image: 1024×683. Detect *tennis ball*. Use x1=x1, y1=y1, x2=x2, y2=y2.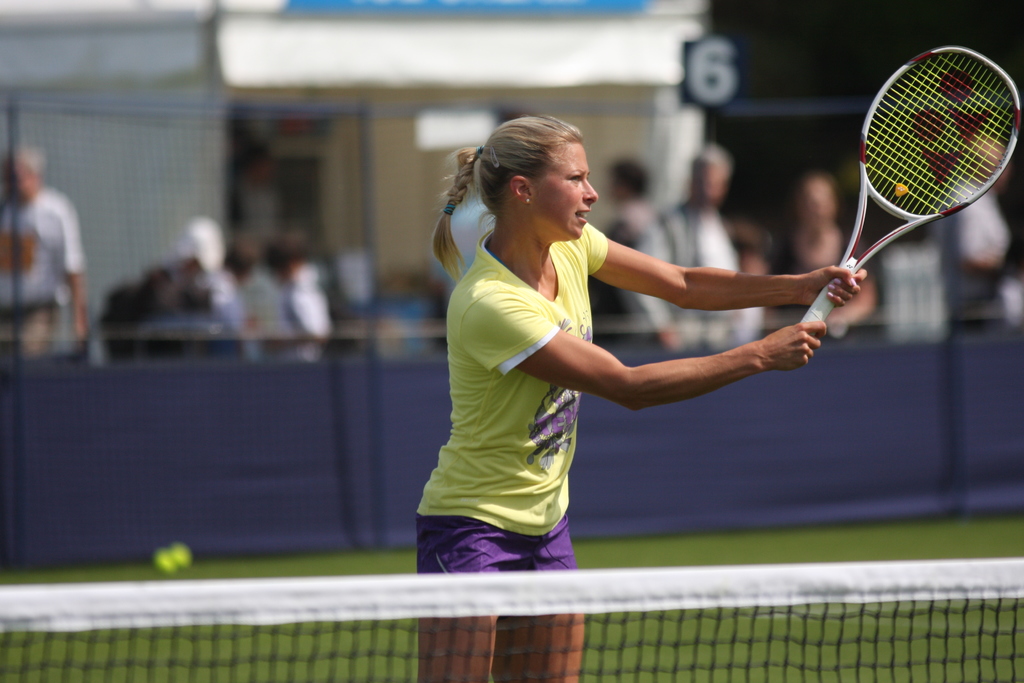
x1=166, y1=542, x2=190, y2=567.
